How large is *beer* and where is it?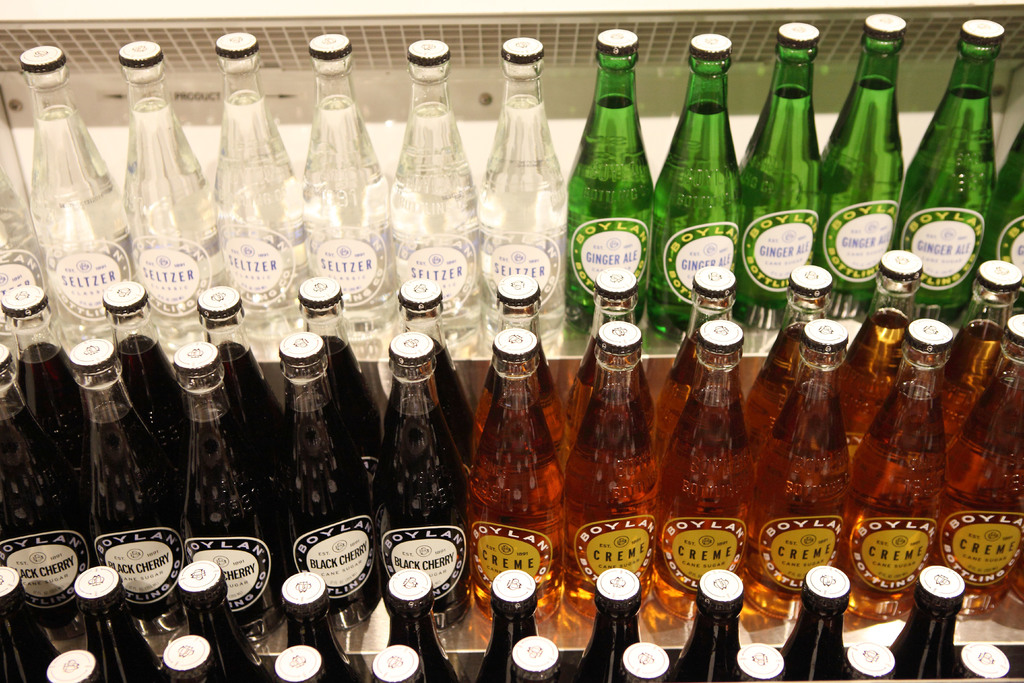
Bounding box: x1=756, y1=323, x2=856, y2=628.
